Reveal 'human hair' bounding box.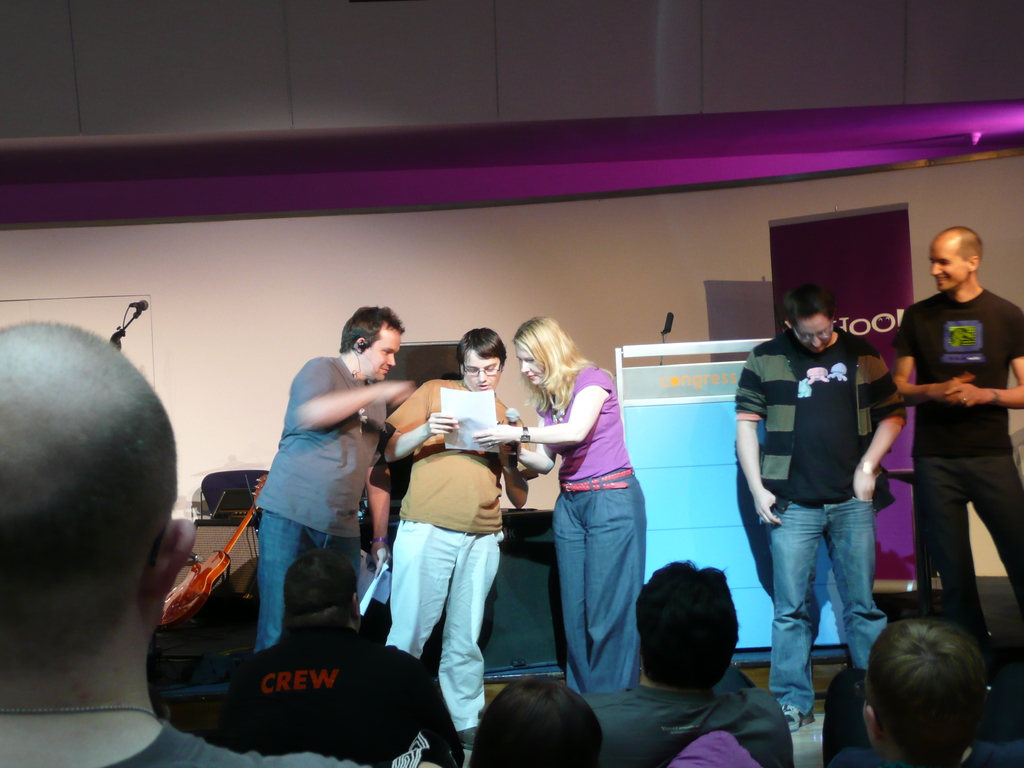
Revealed: x1=452, y1=324, x2=506, y2=367.
